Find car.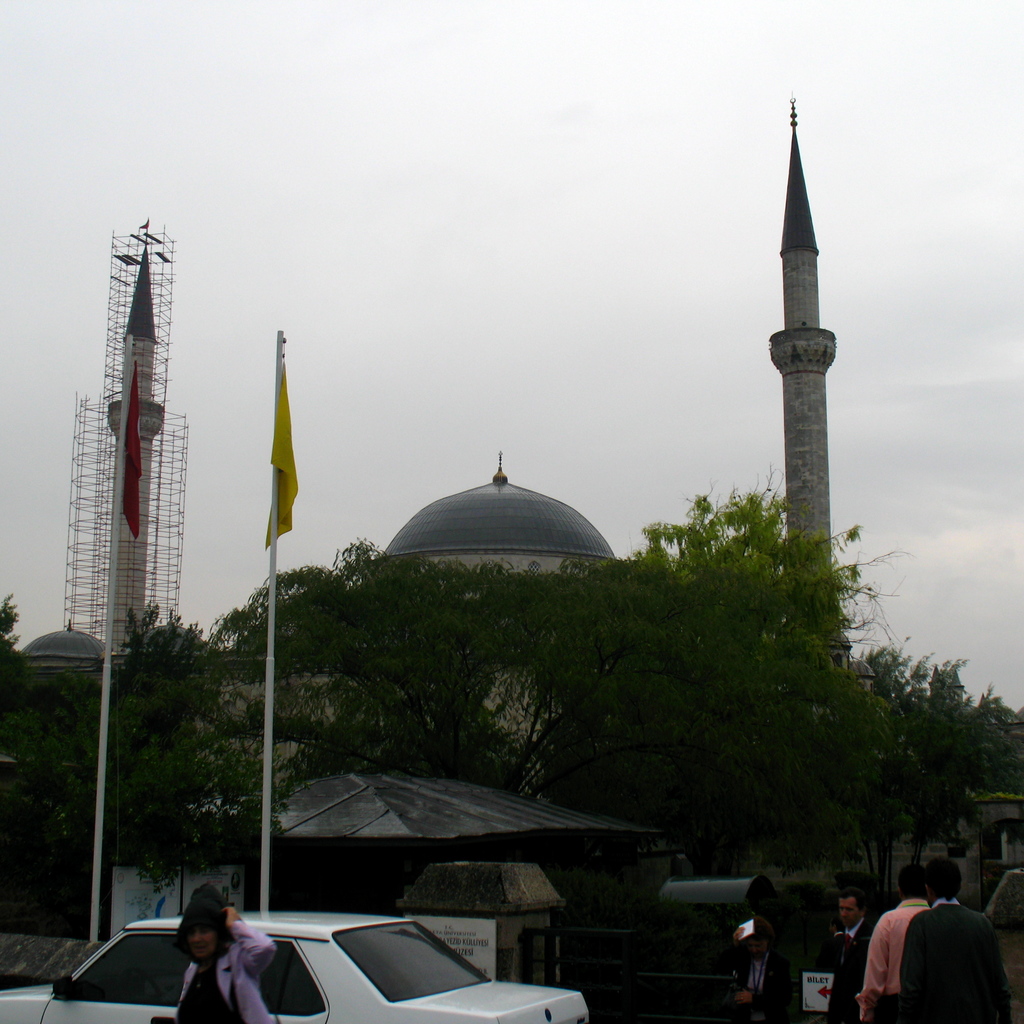
[0,916,589,1023].
